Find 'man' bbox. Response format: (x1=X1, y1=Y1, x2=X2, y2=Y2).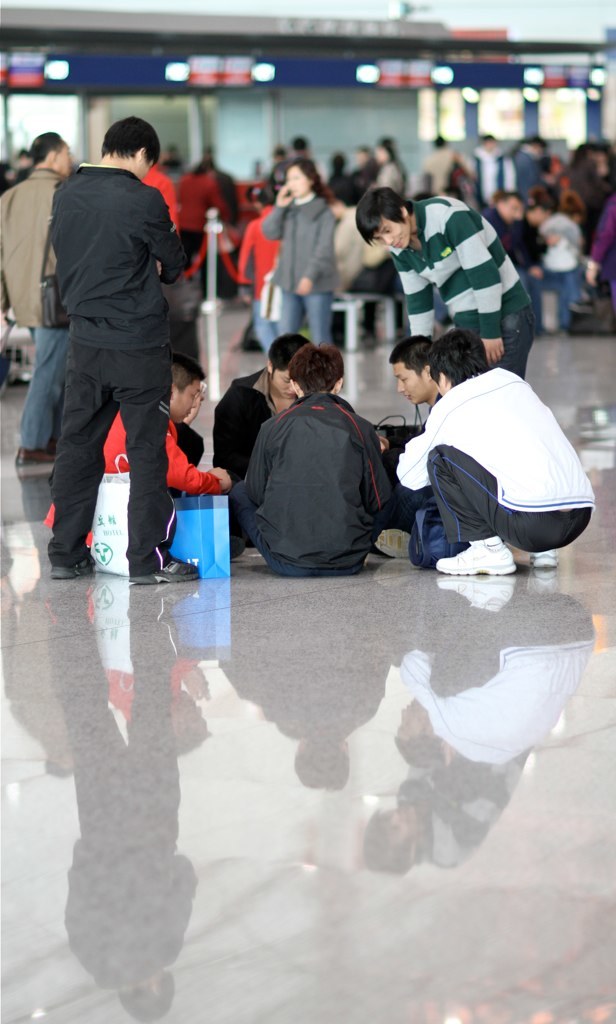
(x1=389, y1=336, x2=442, y2=409).
